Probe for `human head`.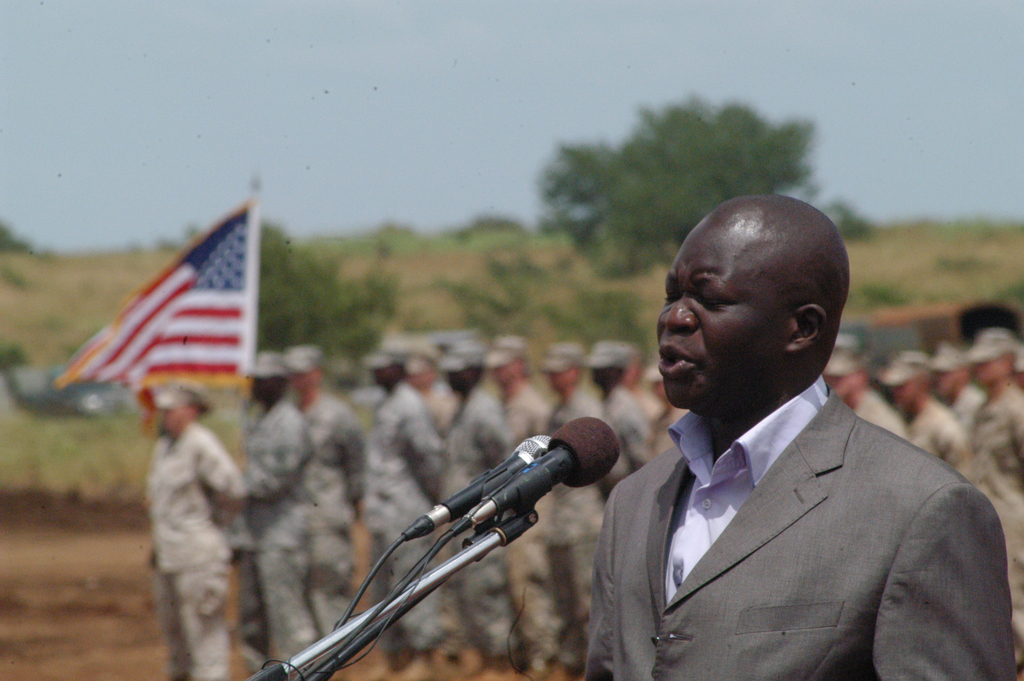
Probe result: <bbox>874, 351, 930, 407</bbox>.
